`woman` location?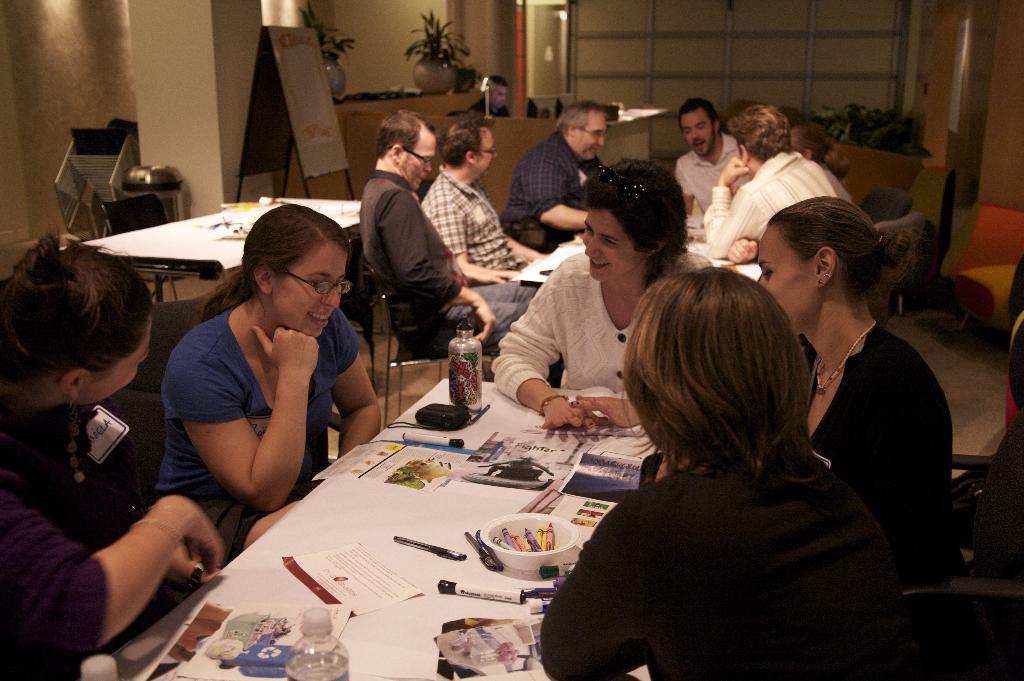
select_region(488, 158, 696, 429)
